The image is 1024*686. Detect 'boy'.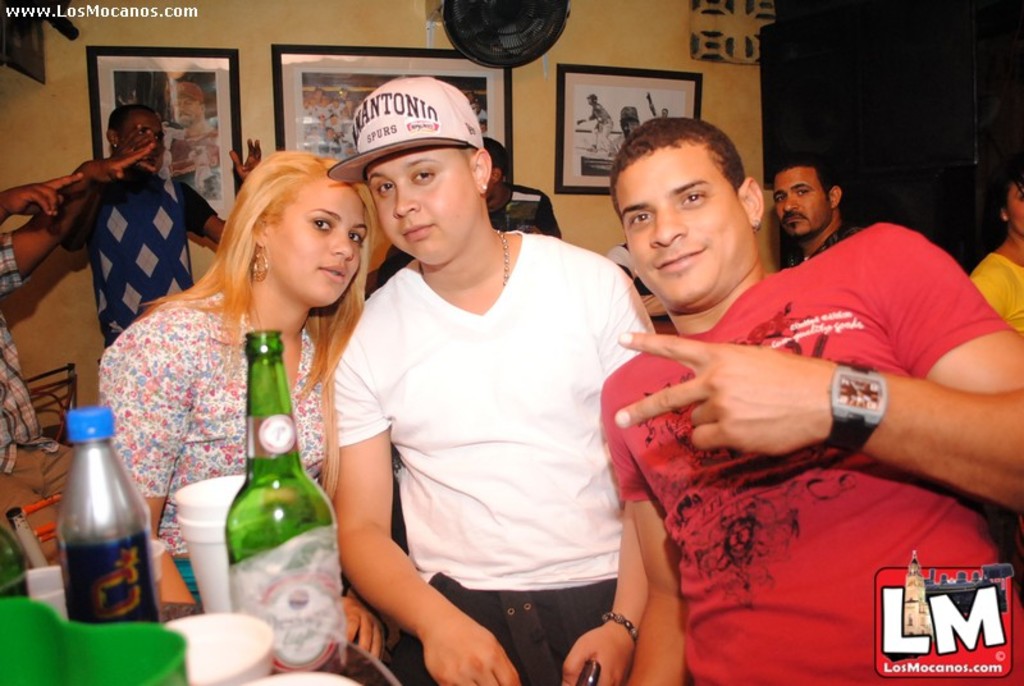
Detection: detection(307, 90, 662, 667).
